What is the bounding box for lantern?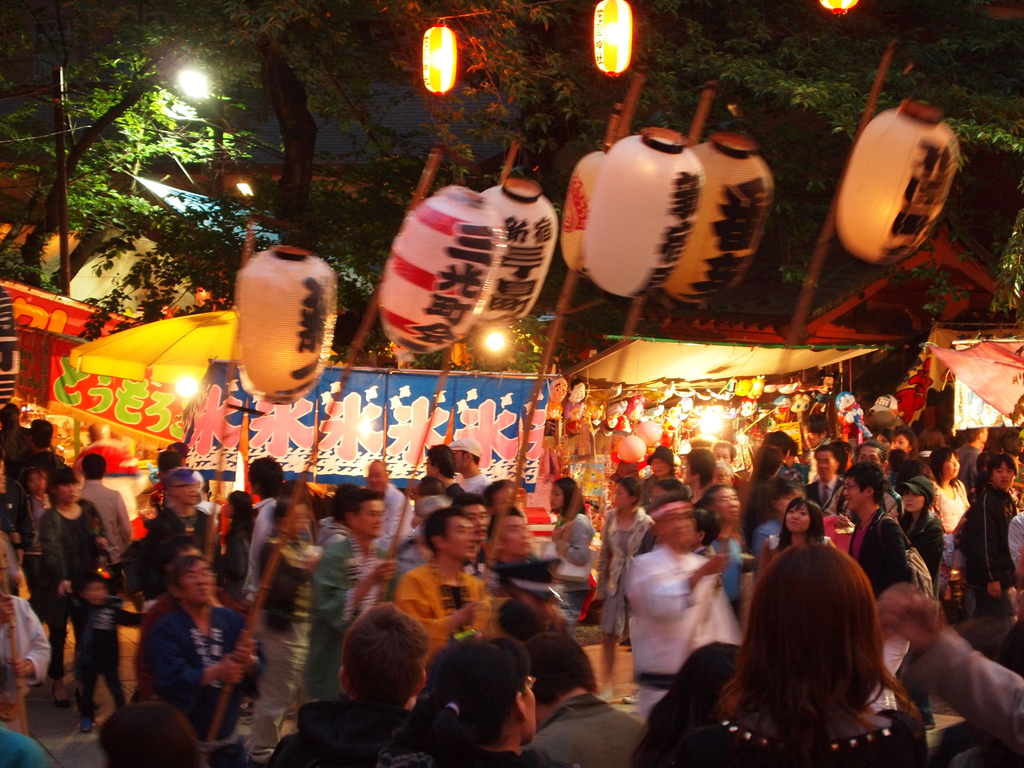
bbox(593, 0, 634, 74).
